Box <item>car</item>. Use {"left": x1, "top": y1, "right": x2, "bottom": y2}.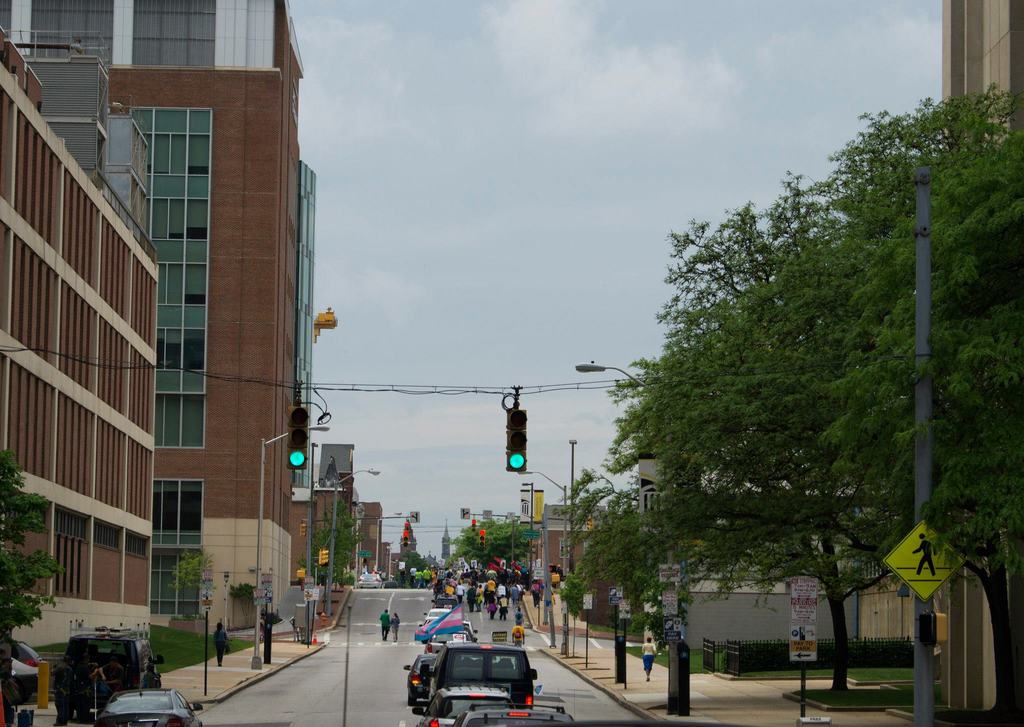
{"left": 51, "top": 626, "right": 166, "bottom": 717}.
